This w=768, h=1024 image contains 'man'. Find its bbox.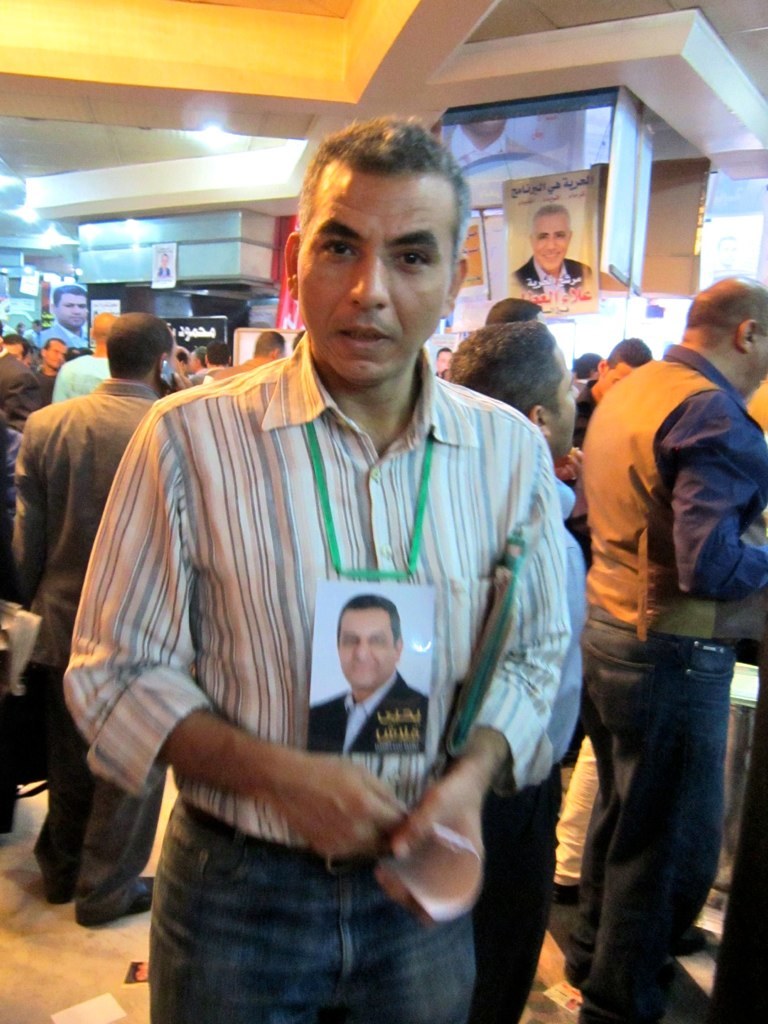
<bbox>46, 284, 89, 348</bbox>.
